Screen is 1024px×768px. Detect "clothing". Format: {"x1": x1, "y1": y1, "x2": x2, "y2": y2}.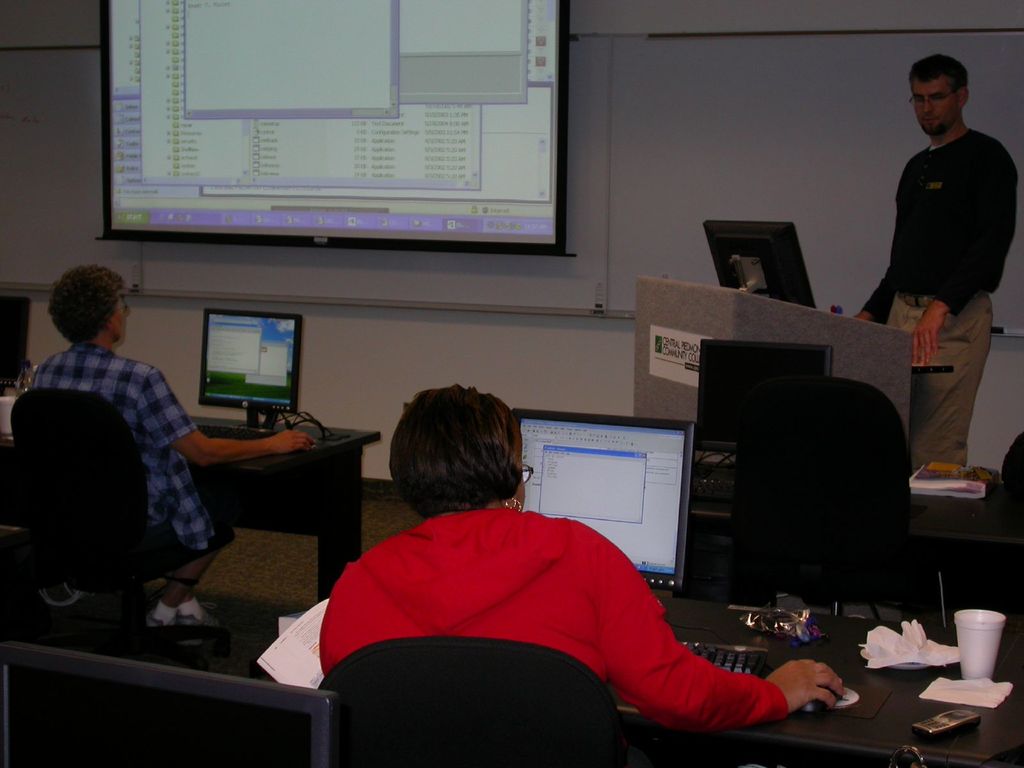
{"x1": 316, "y1": 504, "x2": 794, "y2": 742}.
